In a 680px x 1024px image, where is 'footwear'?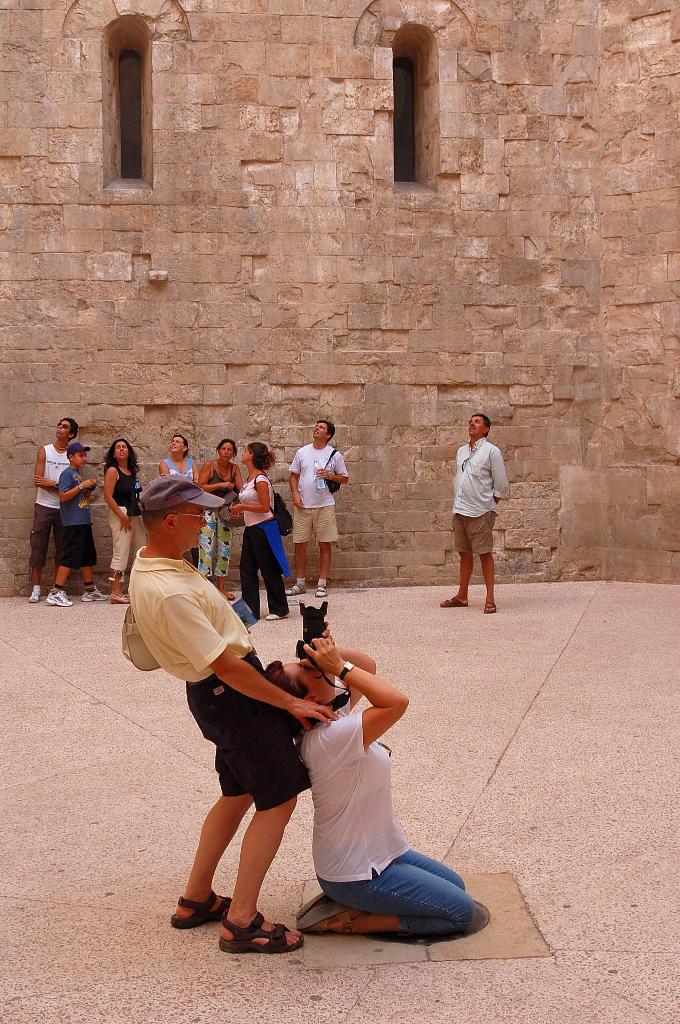
box(165, 889, 225, 926).
